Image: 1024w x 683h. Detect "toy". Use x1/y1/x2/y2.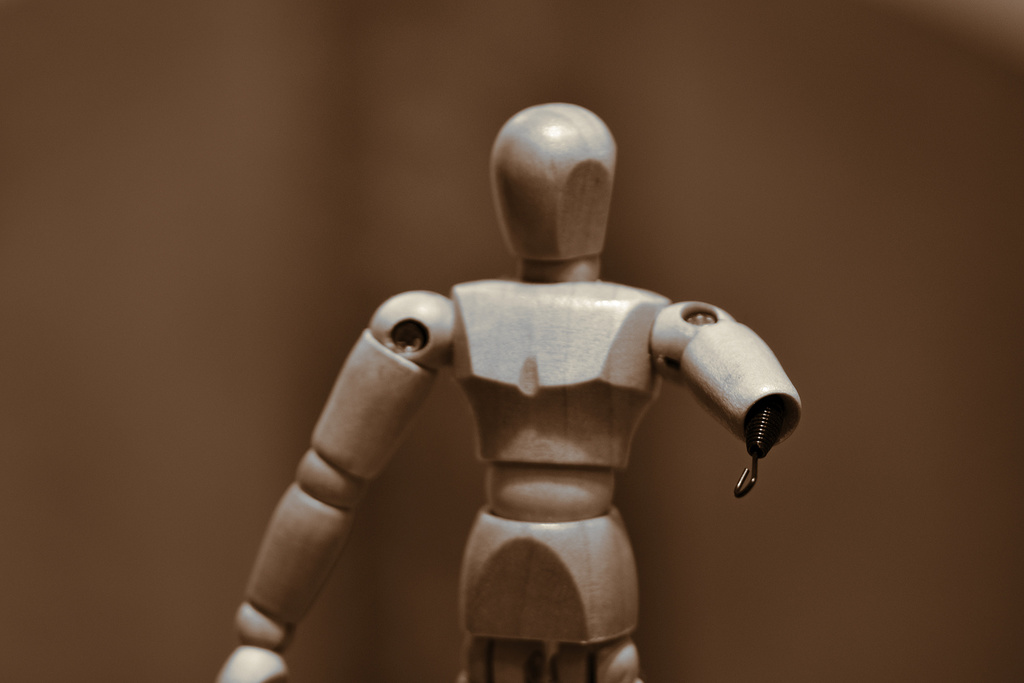
247/79/806/658.
